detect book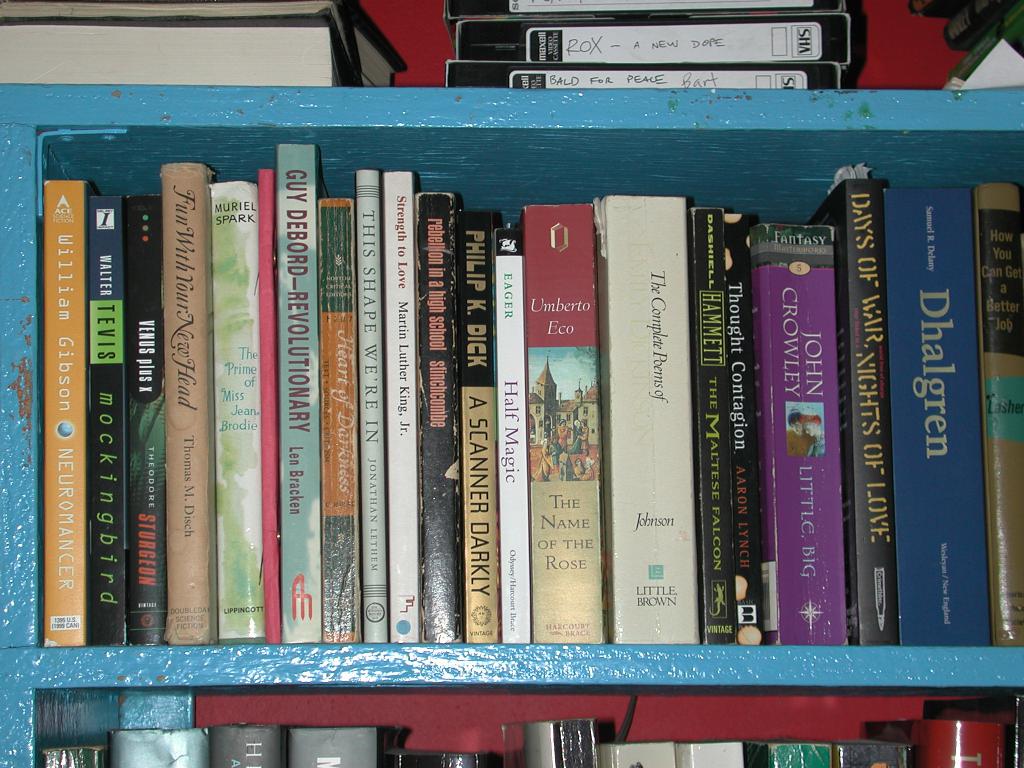
detection(0, 1, 408, 92)
